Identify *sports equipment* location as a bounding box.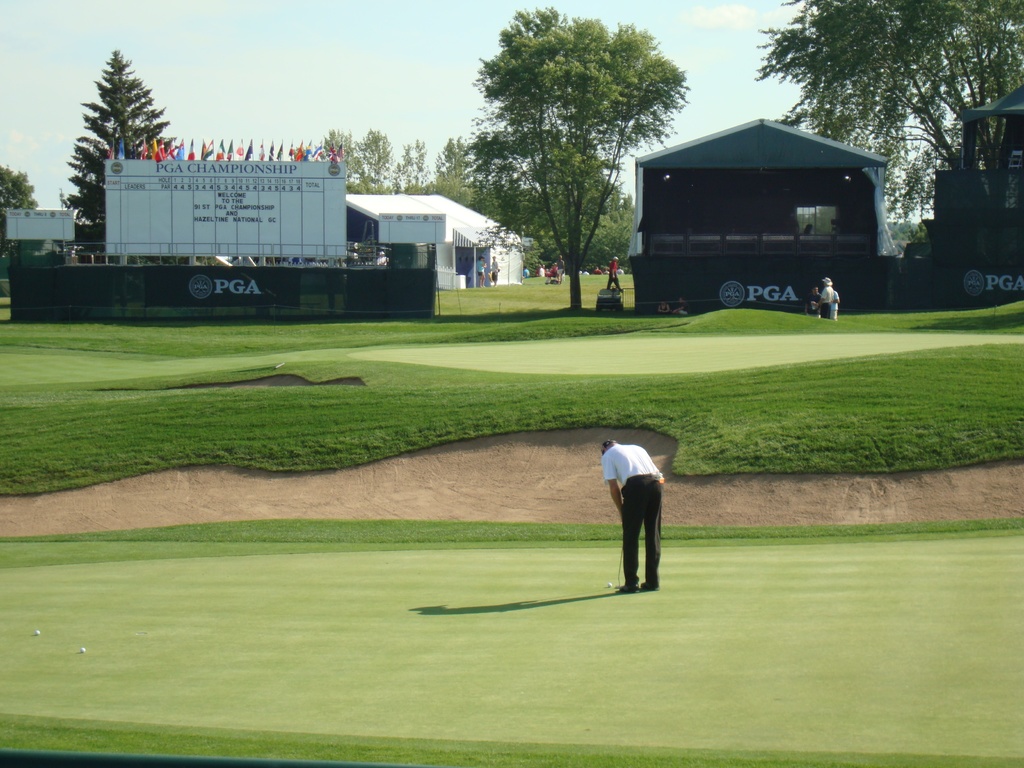
bbox(607, 582, 612, 589).
